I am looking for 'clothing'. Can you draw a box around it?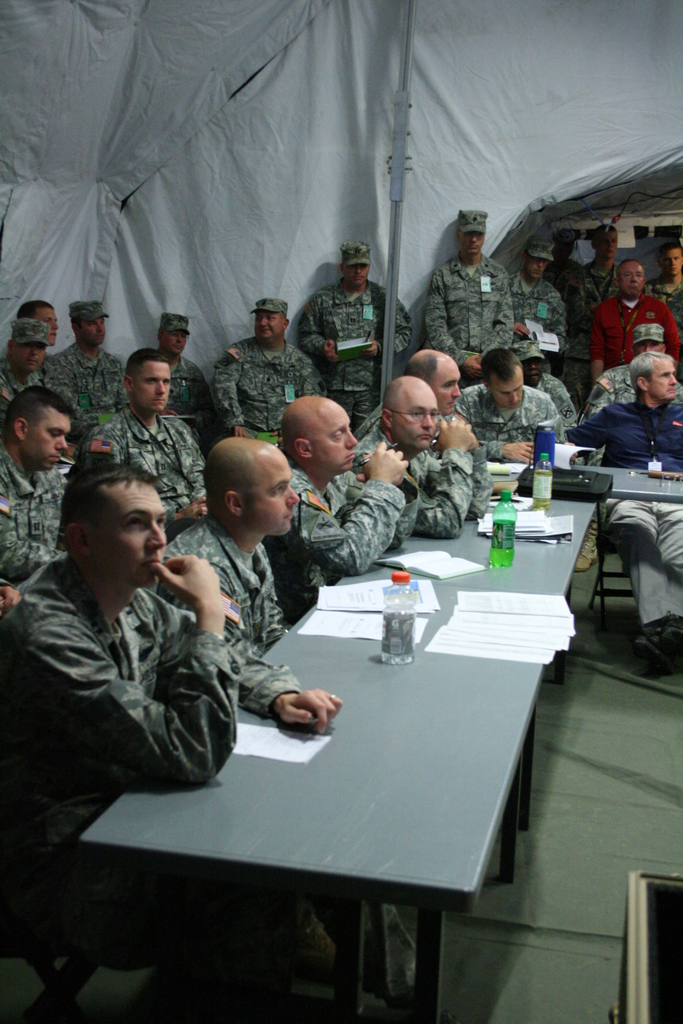
Sure, the bounding box is Rect(0, 435, 95, 589).
